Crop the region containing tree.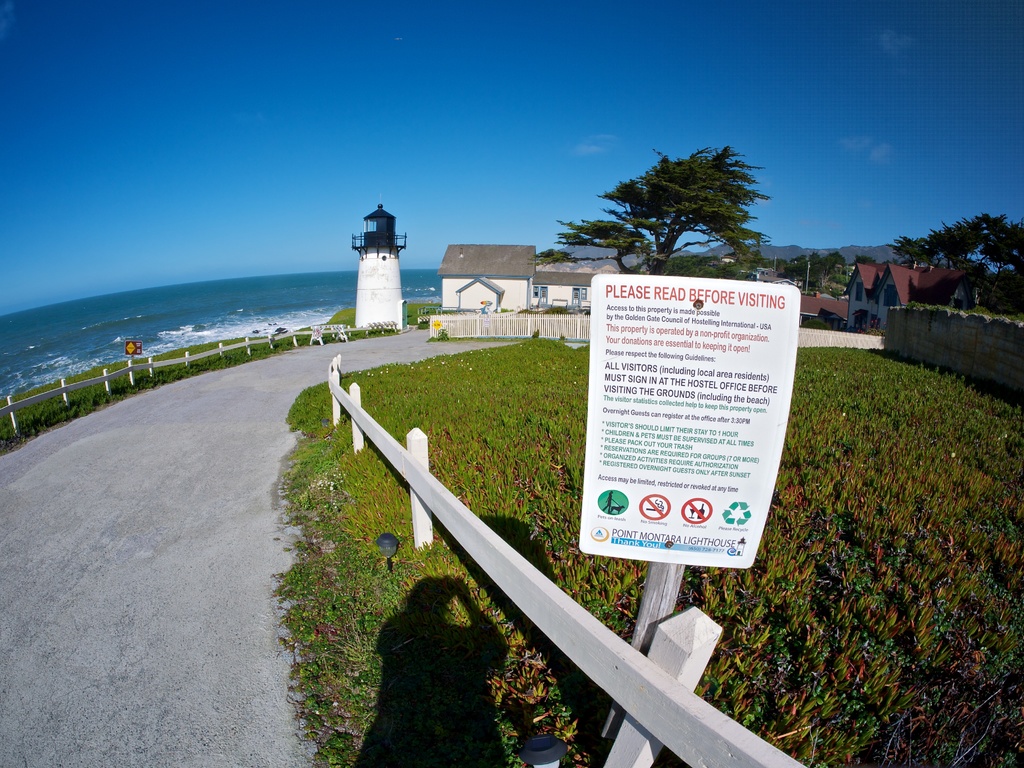
Crop region: box=[821, 243, 852, 278].
